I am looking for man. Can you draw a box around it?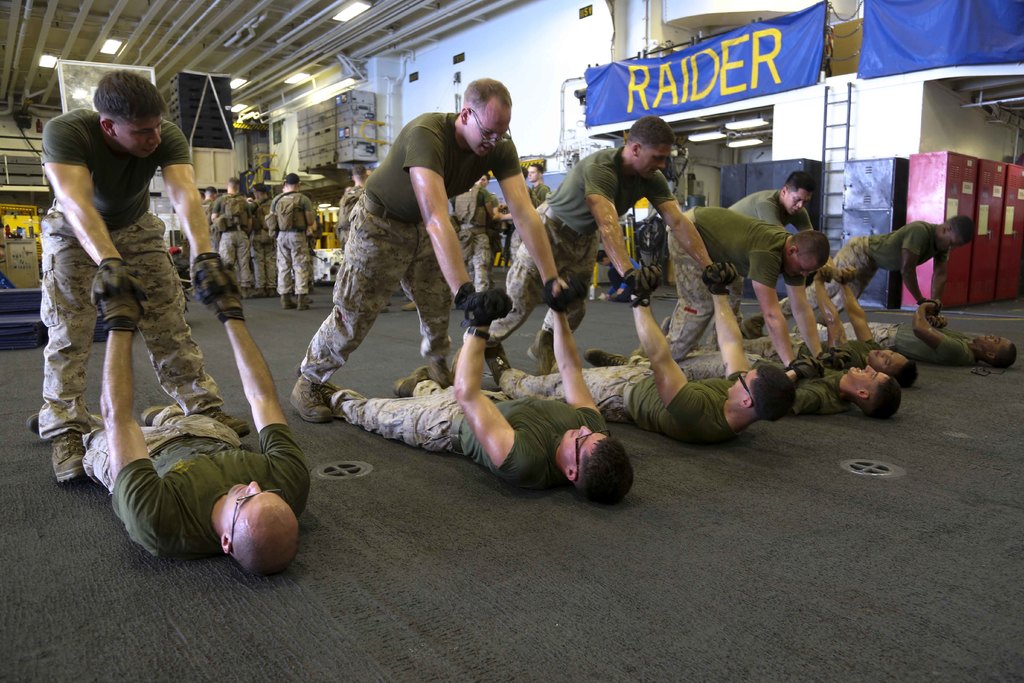
Sure, the bounding box is [213,165,266,293].
